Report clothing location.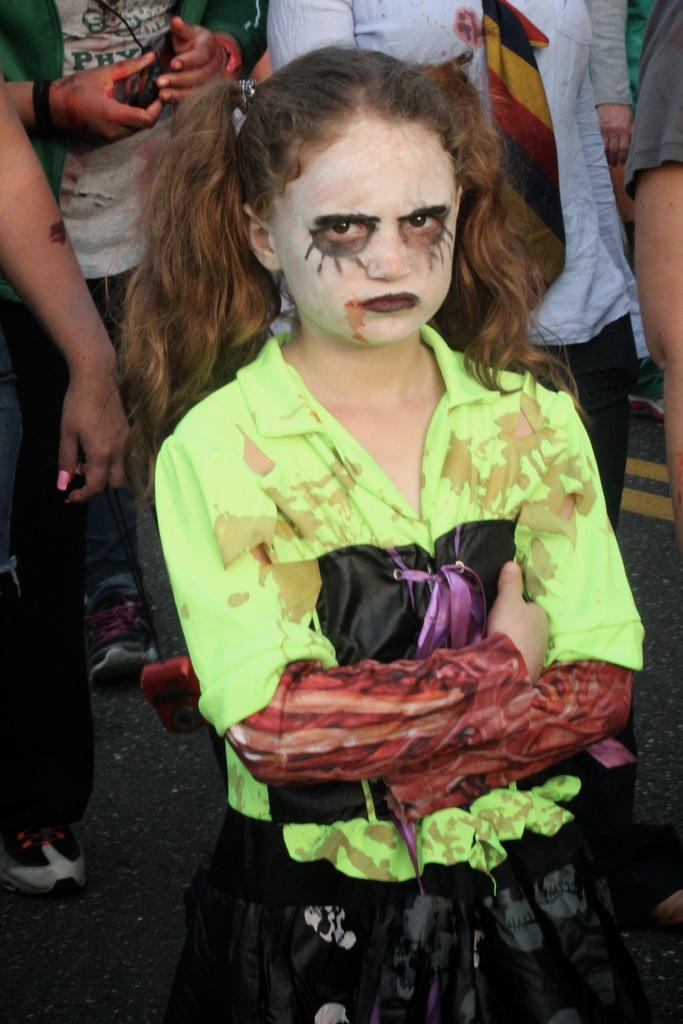
Report: 0, 0, 74, 820.
